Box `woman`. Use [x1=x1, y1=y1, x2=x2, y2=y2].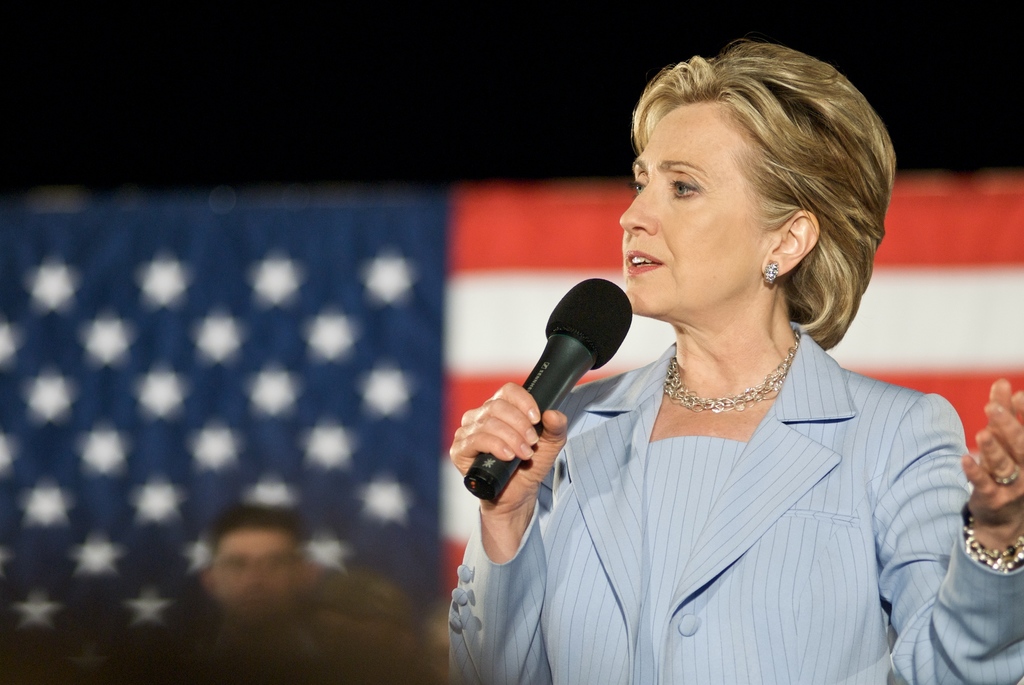
[x1=442, y1=58, x2=993, y2=662].
